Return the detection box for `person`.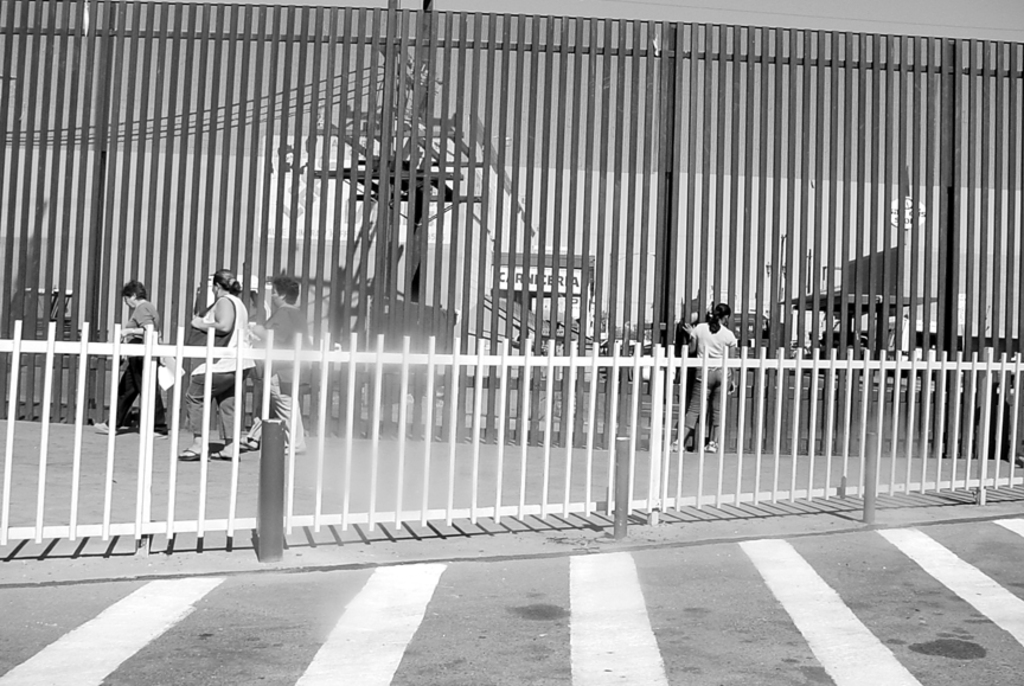
bbox(91, 280, 174, 444).
